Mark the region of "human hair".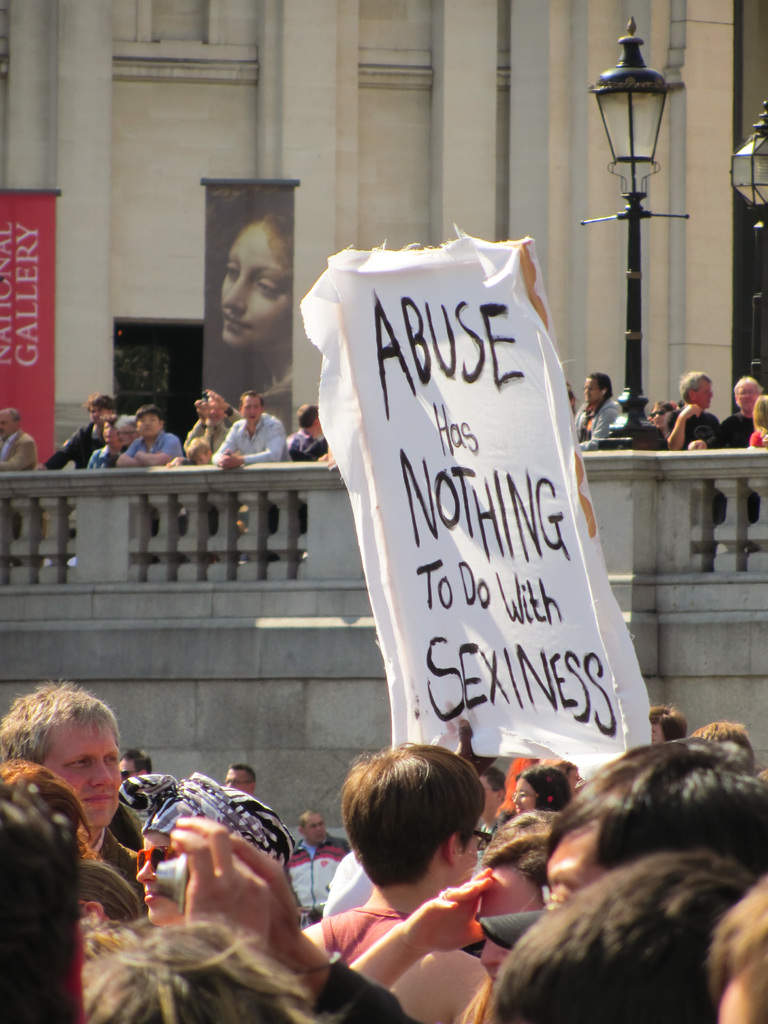
Region: Rect(0, 785, 97, 977).
